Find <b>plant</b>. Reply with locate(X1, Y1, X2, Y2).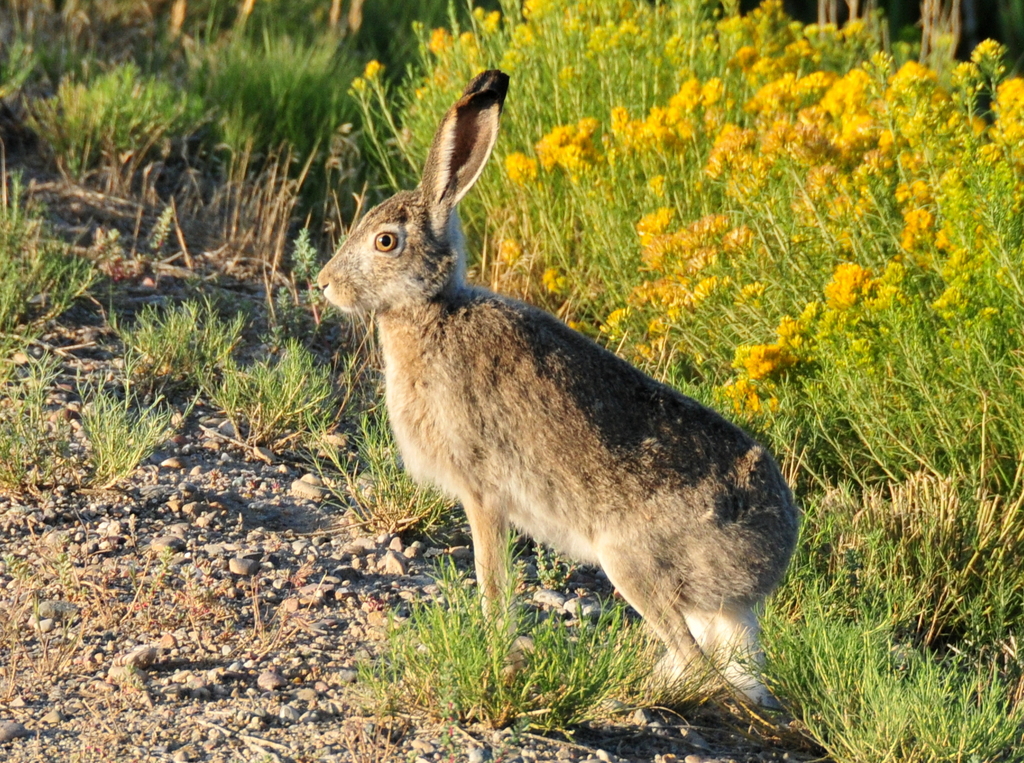
locate(1, 157, 122, 339).
